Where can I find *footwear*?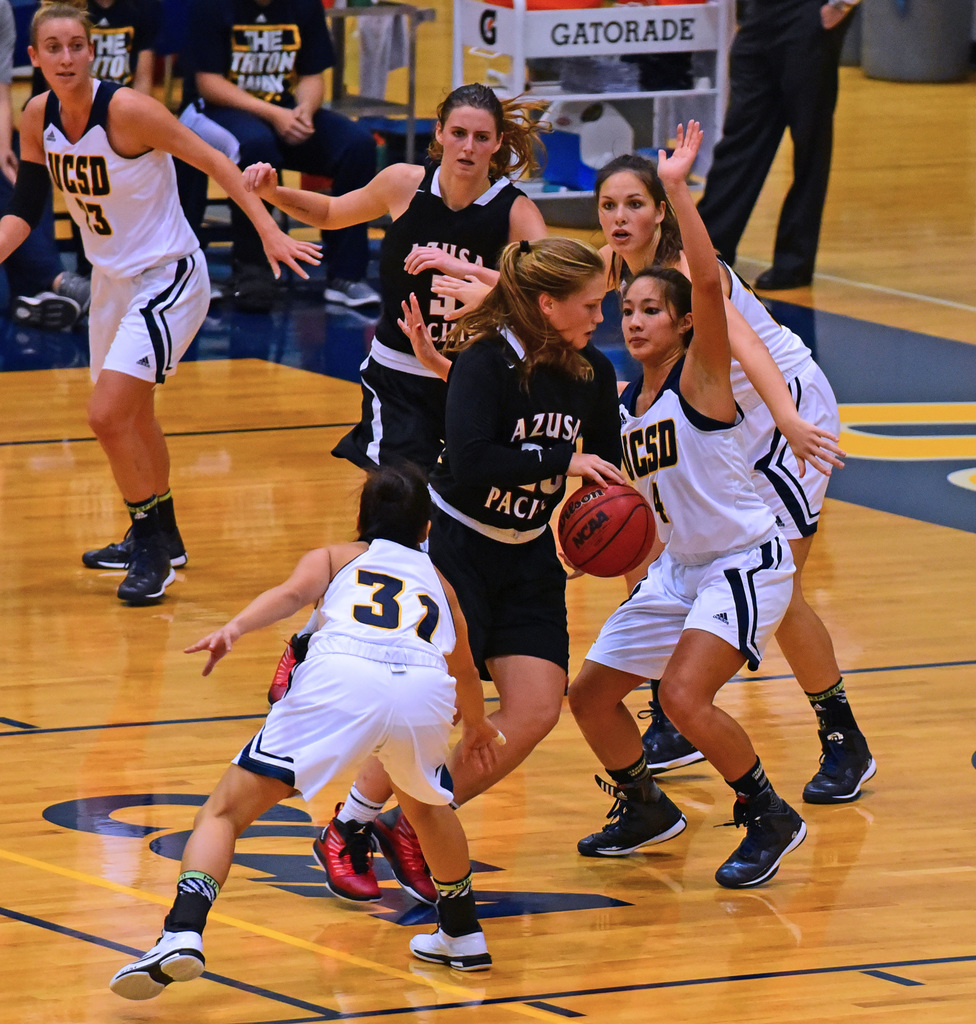
You can find it at box=[12, 287, 81, 332].
